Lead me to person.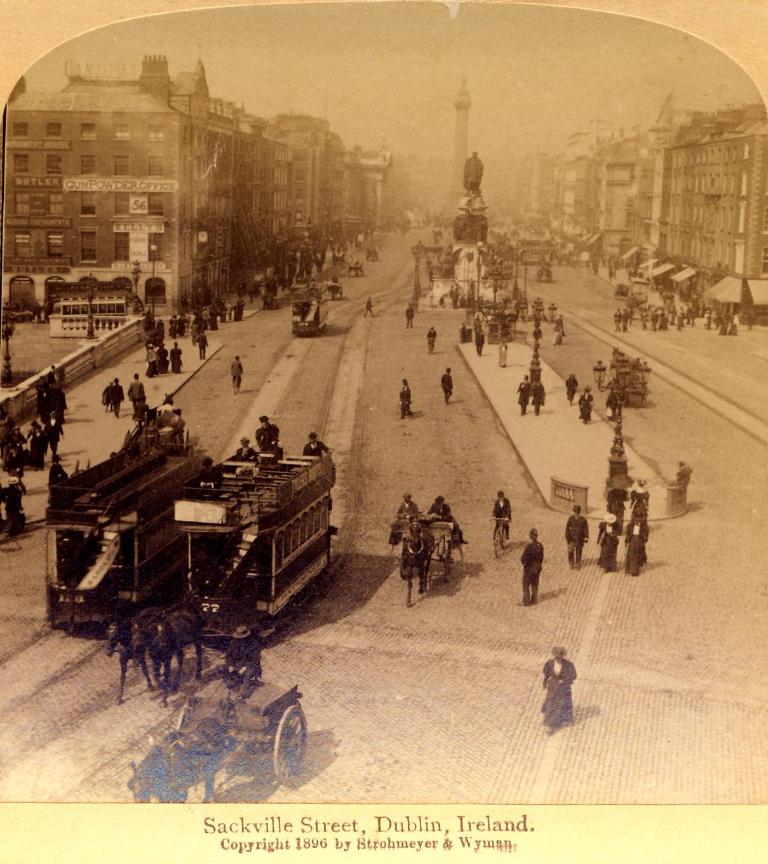
Lead to (x1=529, y1=379, x2=550, y2=417).
